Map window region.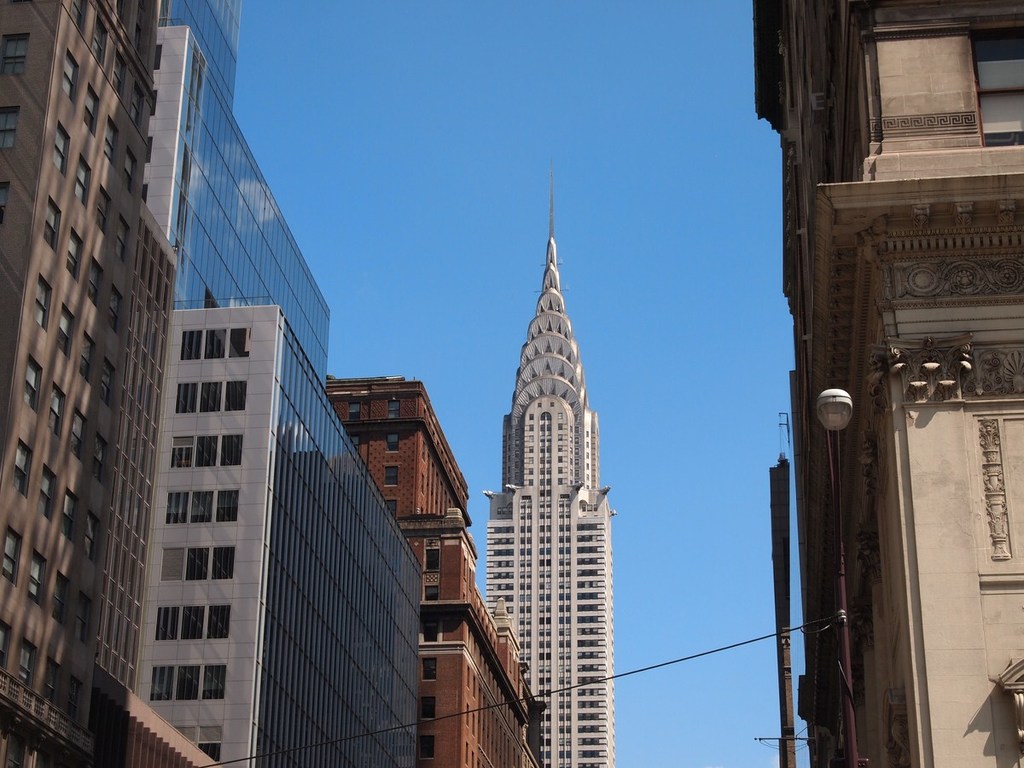
Mapped to Rect(386, 435, 400, 451).
